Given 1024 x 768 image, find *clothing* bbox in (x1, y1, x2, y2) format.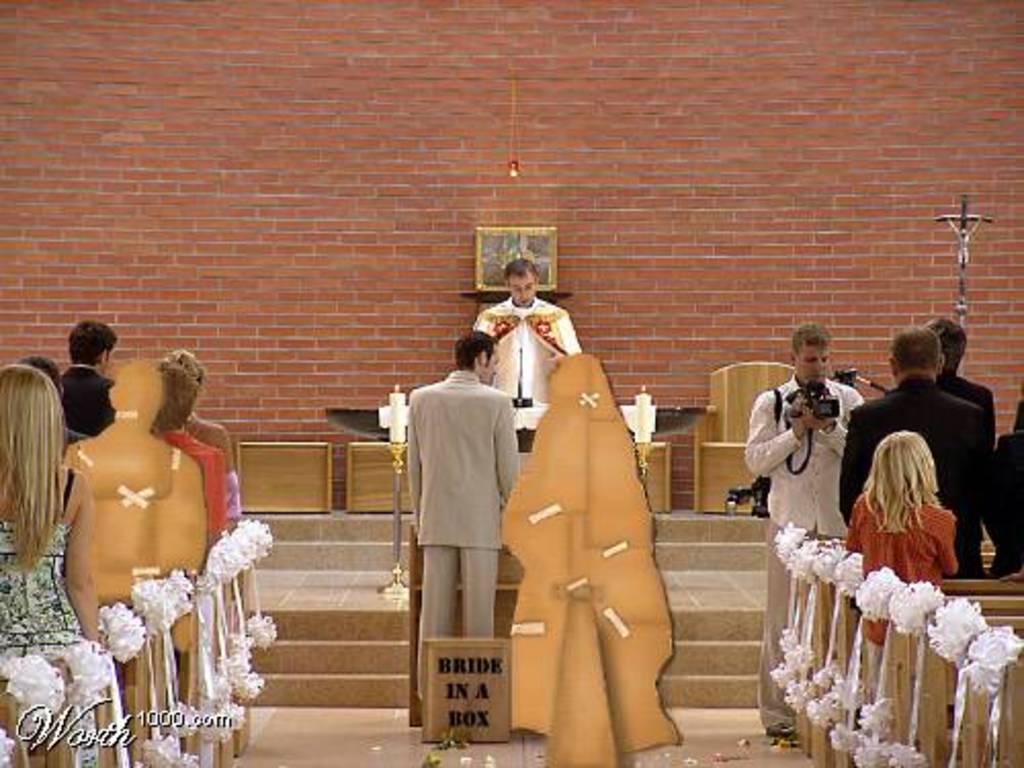
(934, 377, 995, 446).
